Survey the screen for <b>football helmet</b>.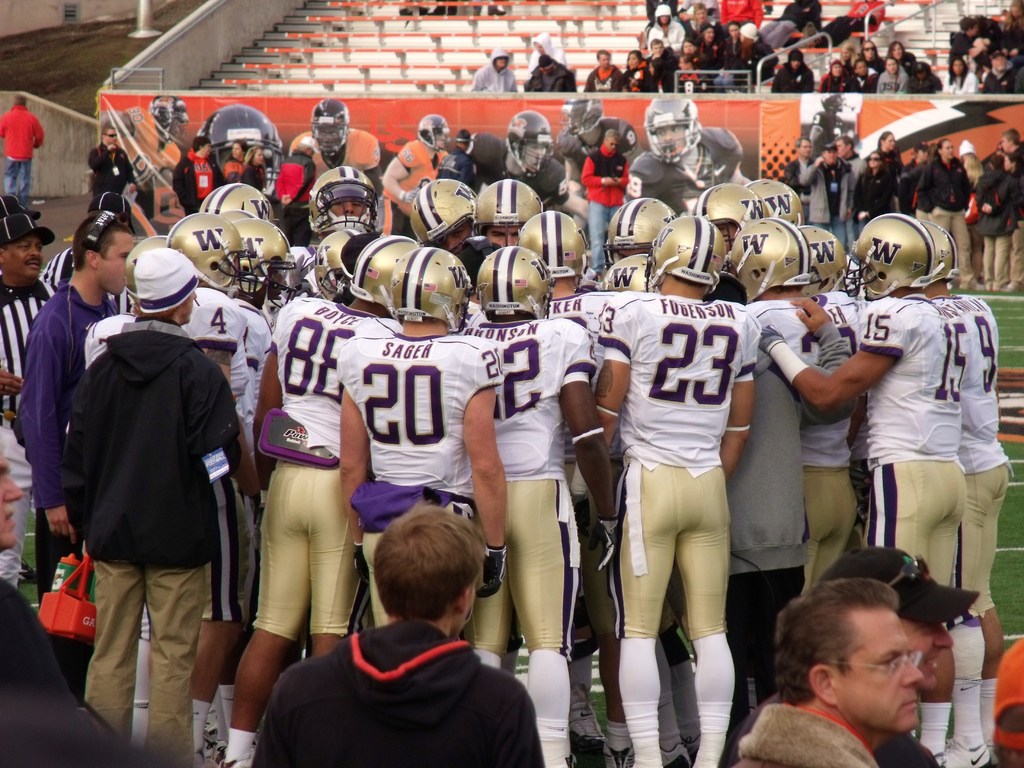
Survey found: (391, 245, 472, 346).
